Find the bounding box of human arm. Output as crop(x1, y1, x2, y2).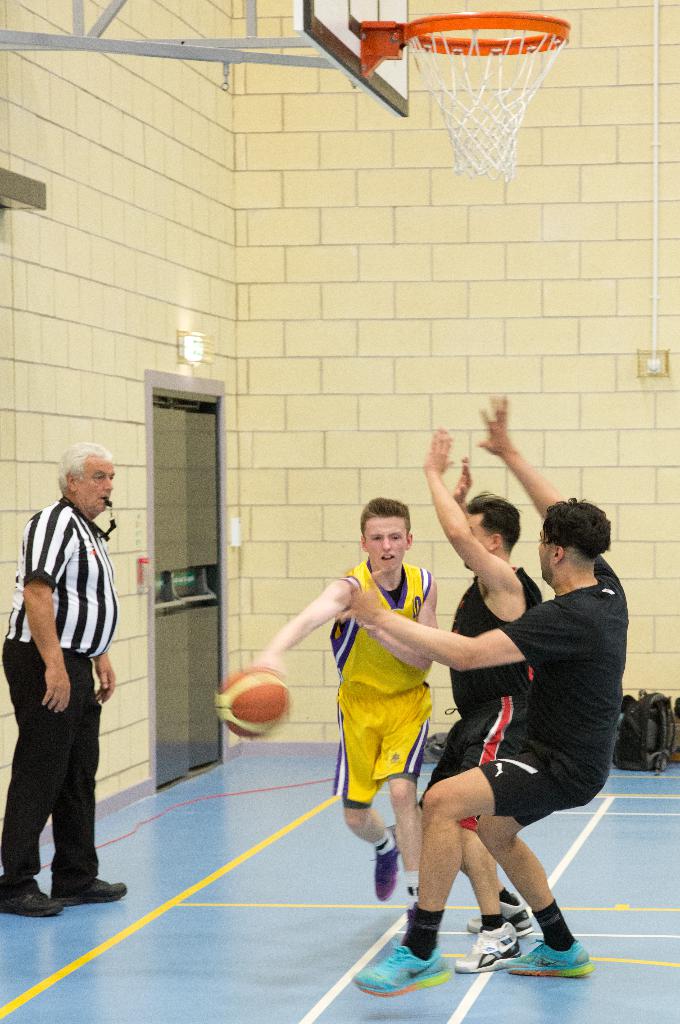
crop(499, 416, 571, 527).
